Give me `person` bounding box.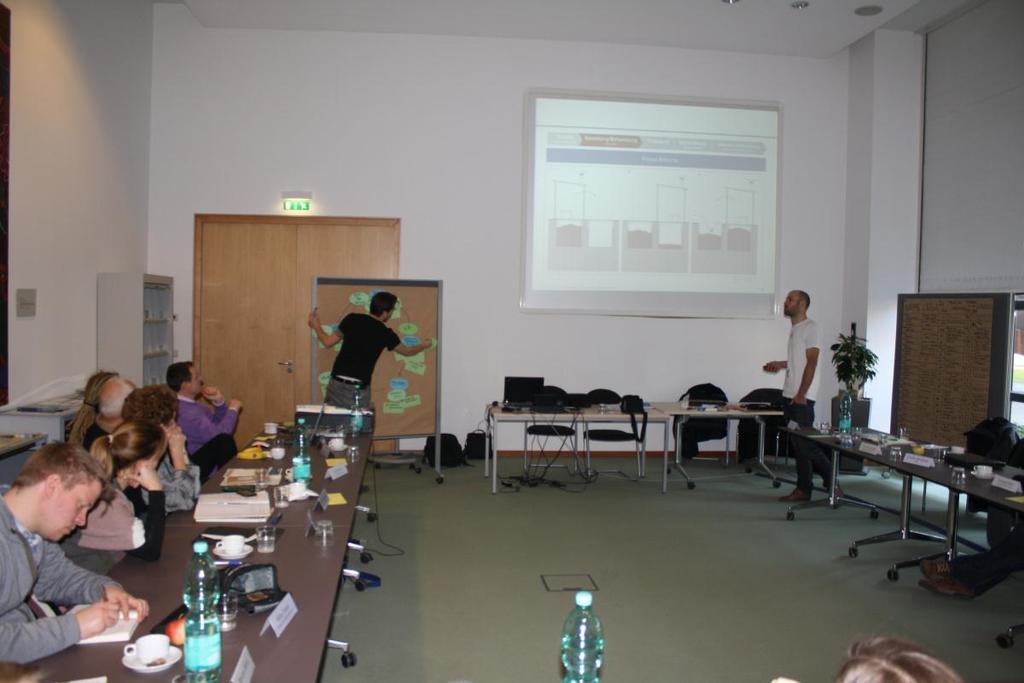
[172,361,242,481].
